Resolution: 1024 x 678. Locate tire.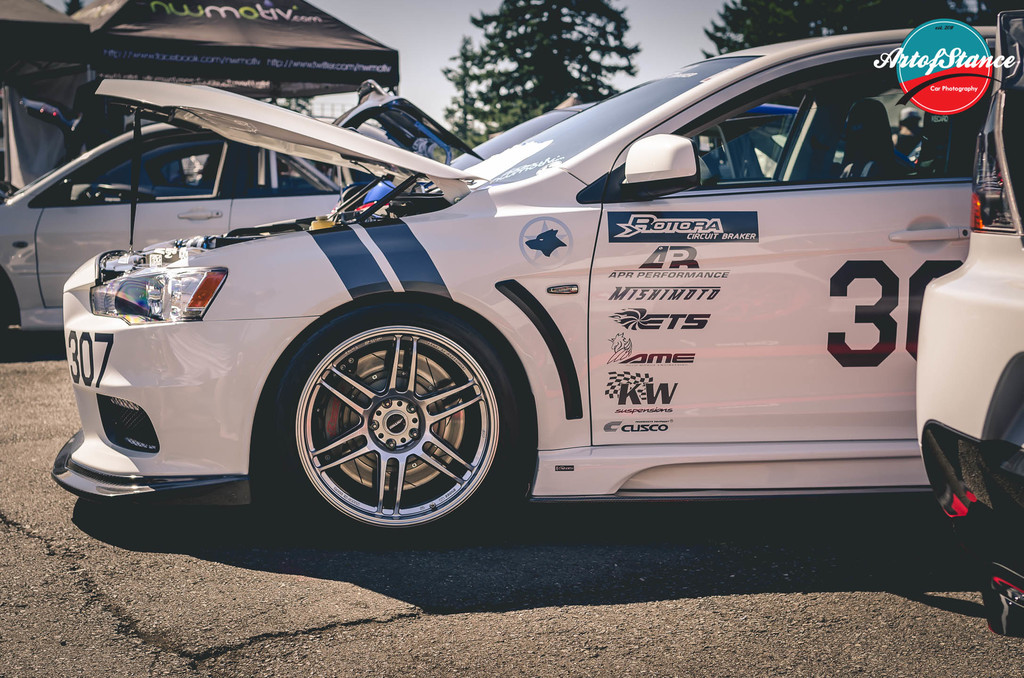
<box>276,283,512,538</box>.
